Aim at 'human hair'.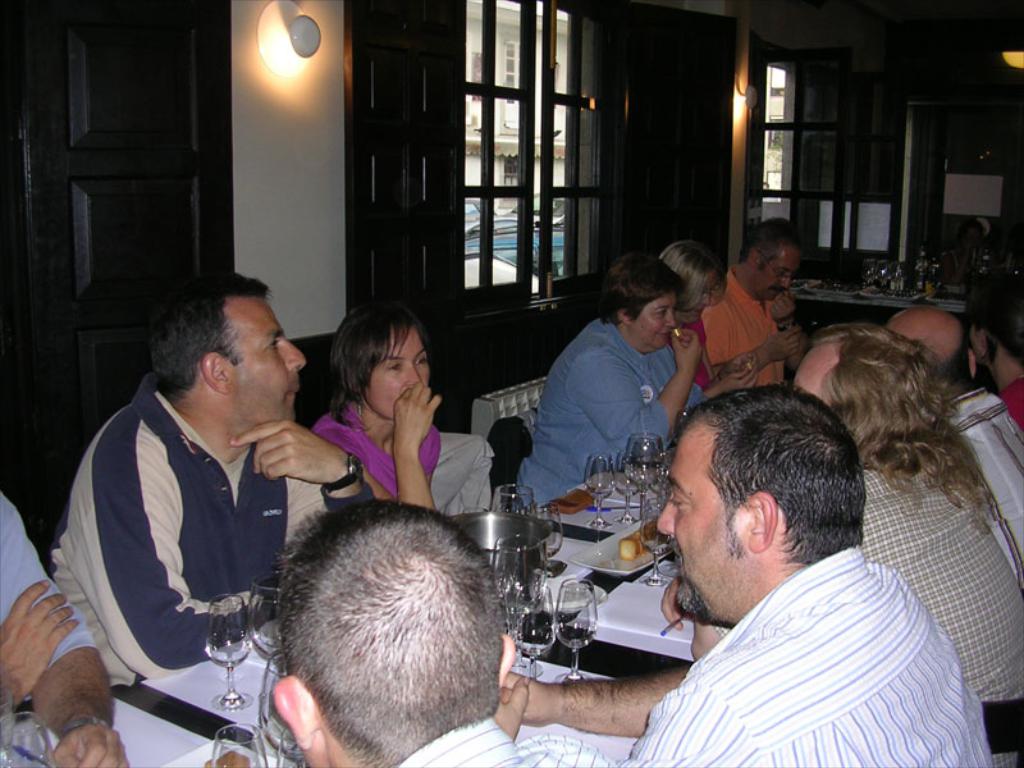
Aimed at bbox(675, 387, 868, 563).
